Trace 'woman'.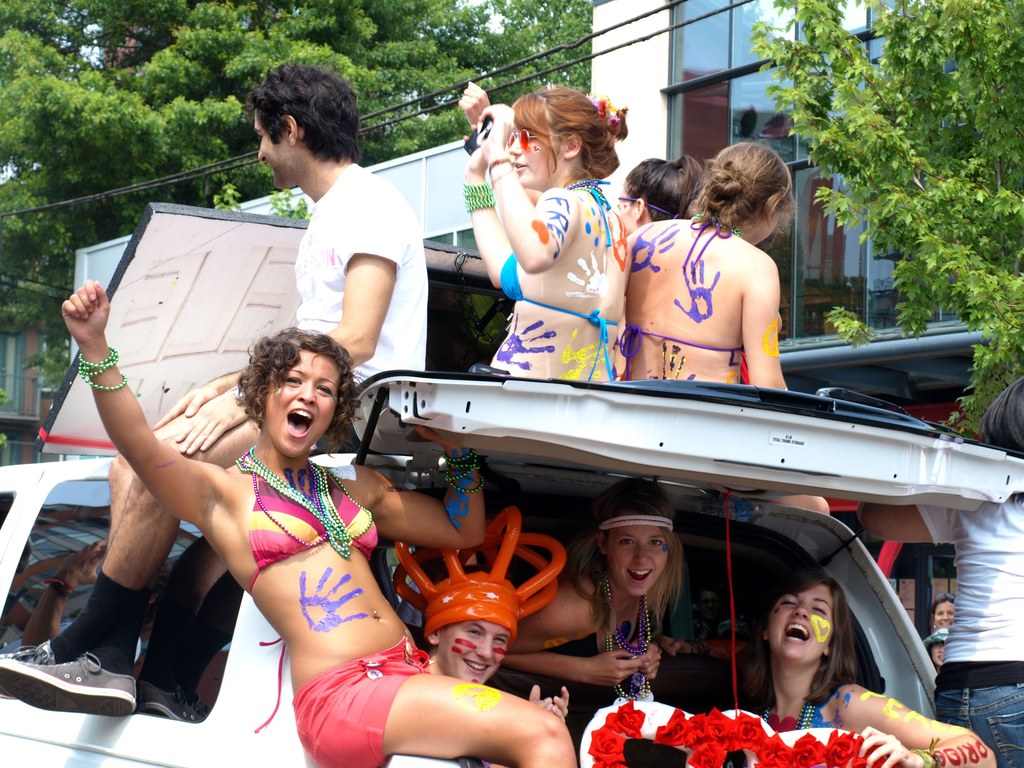
Traced to bbox(624, 139, 799, 393).
